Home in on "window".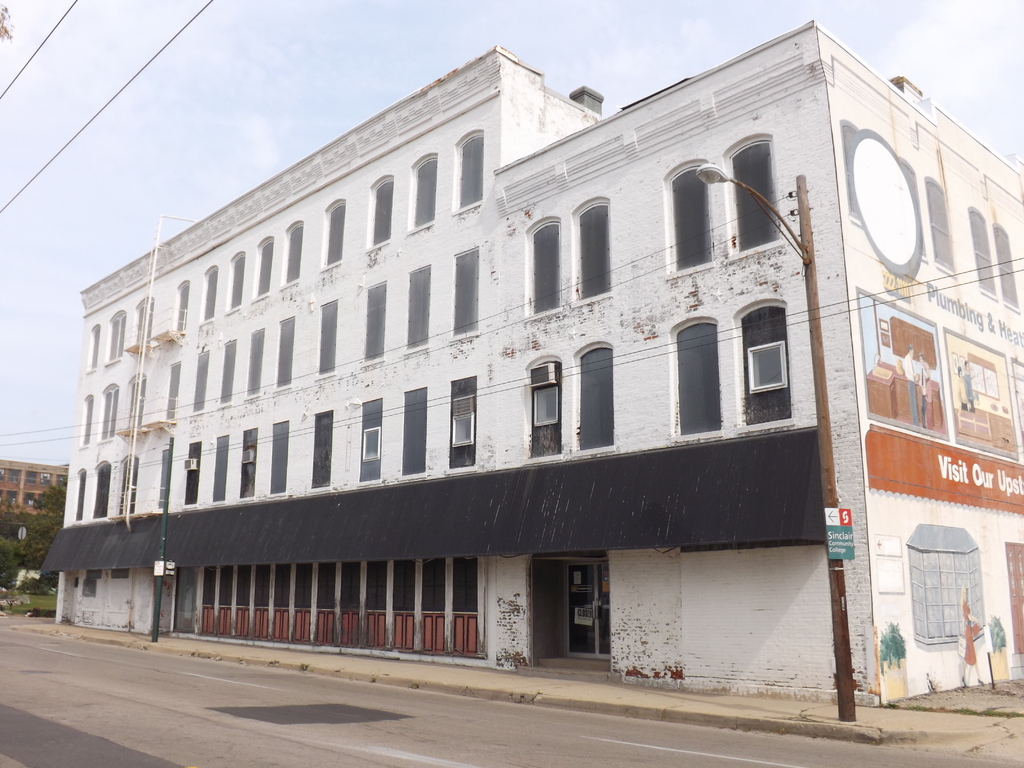
Homed in at (x1=576, y1=204, x2=606, y2=305).
